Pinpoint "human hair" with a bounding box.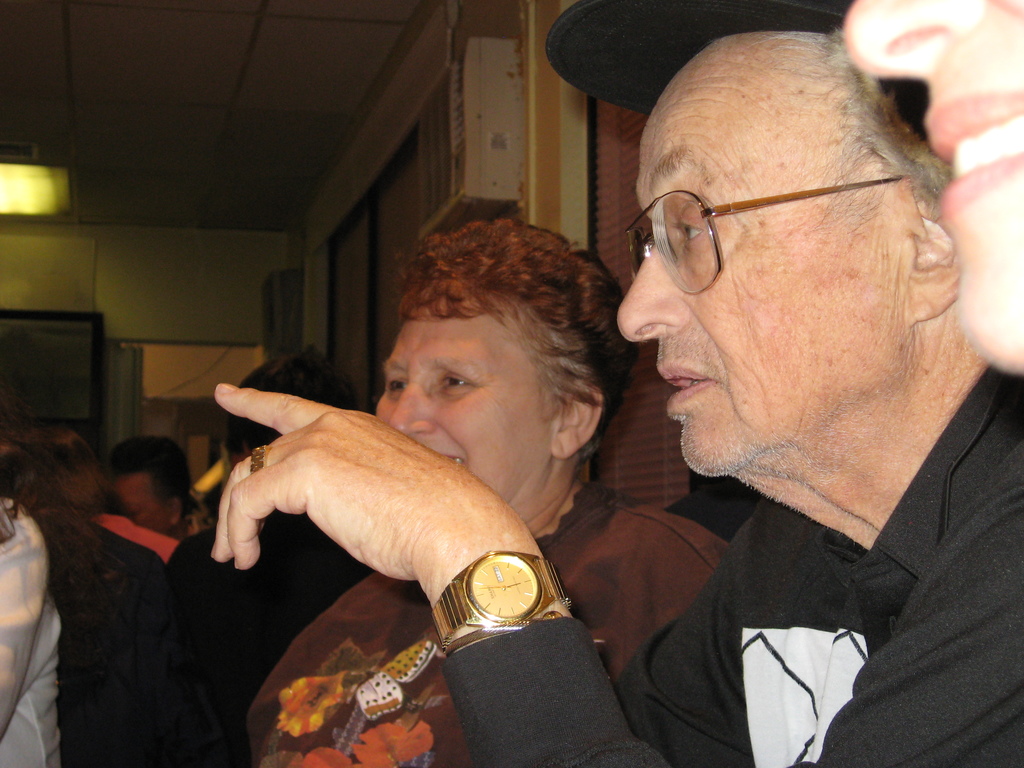
left=380, top=200, right=635, bottom=548.
